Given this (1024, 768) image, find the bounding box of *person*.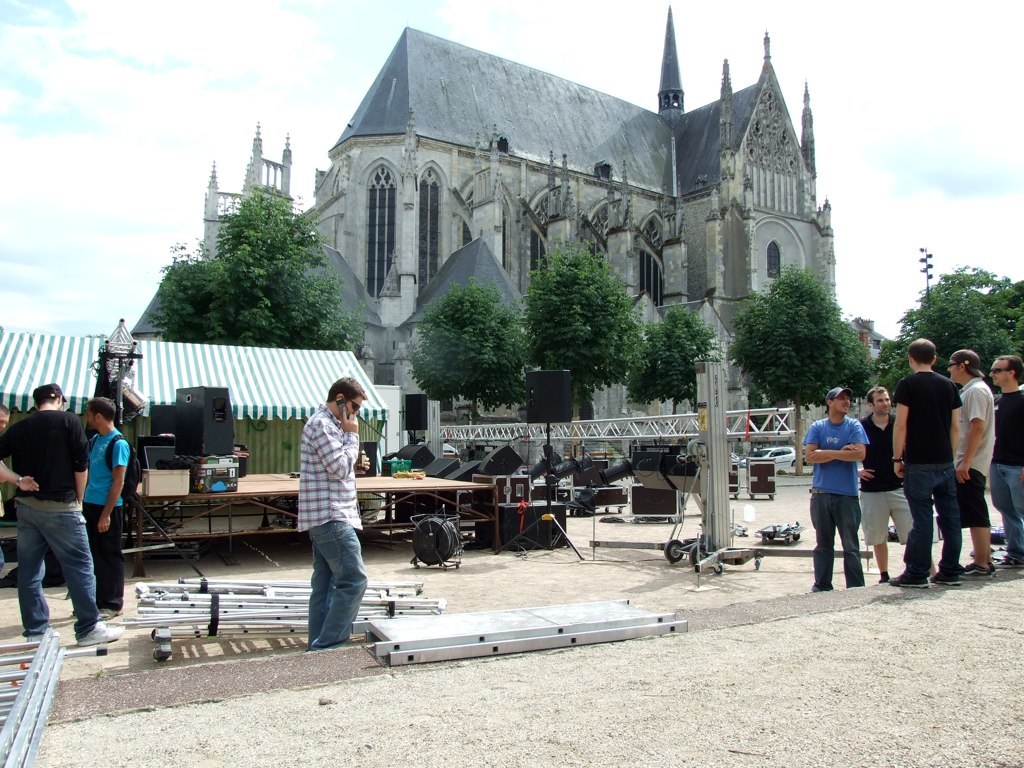
detection(72, 389, 130, 620).
